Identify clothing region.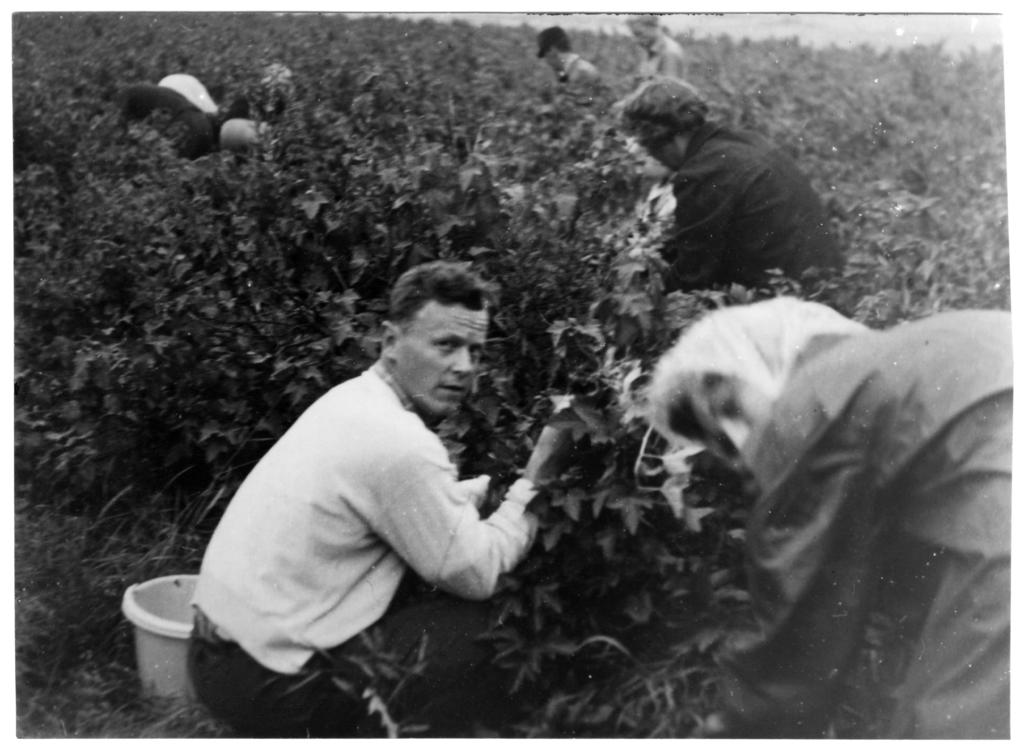
Region: bbox=[638, 114, 849, 284].
